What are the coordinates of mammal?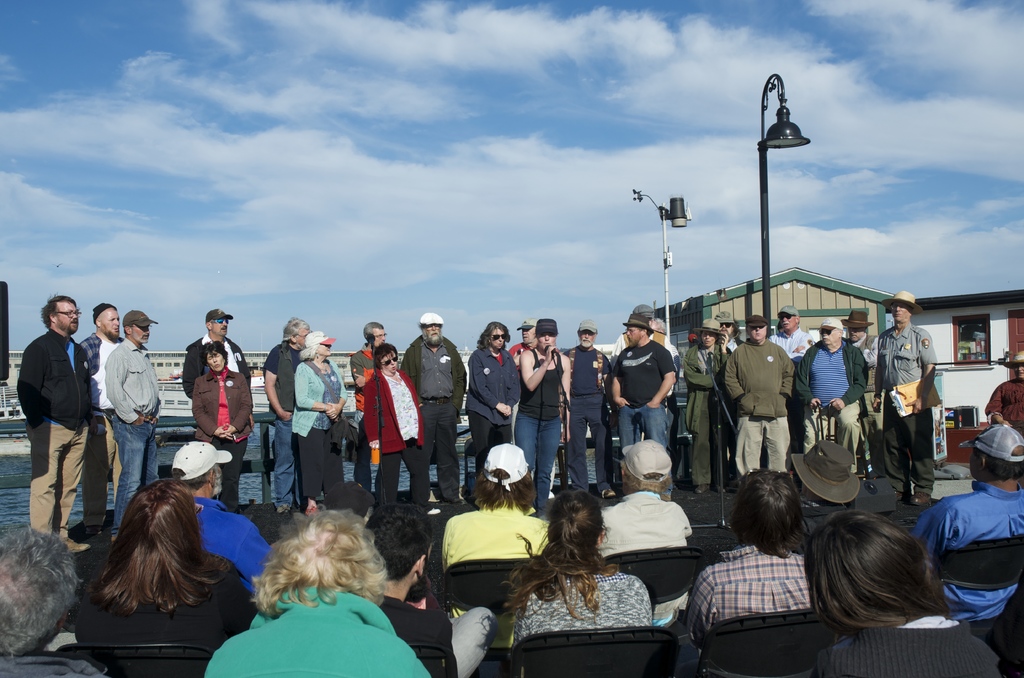
371,496,499,677.
